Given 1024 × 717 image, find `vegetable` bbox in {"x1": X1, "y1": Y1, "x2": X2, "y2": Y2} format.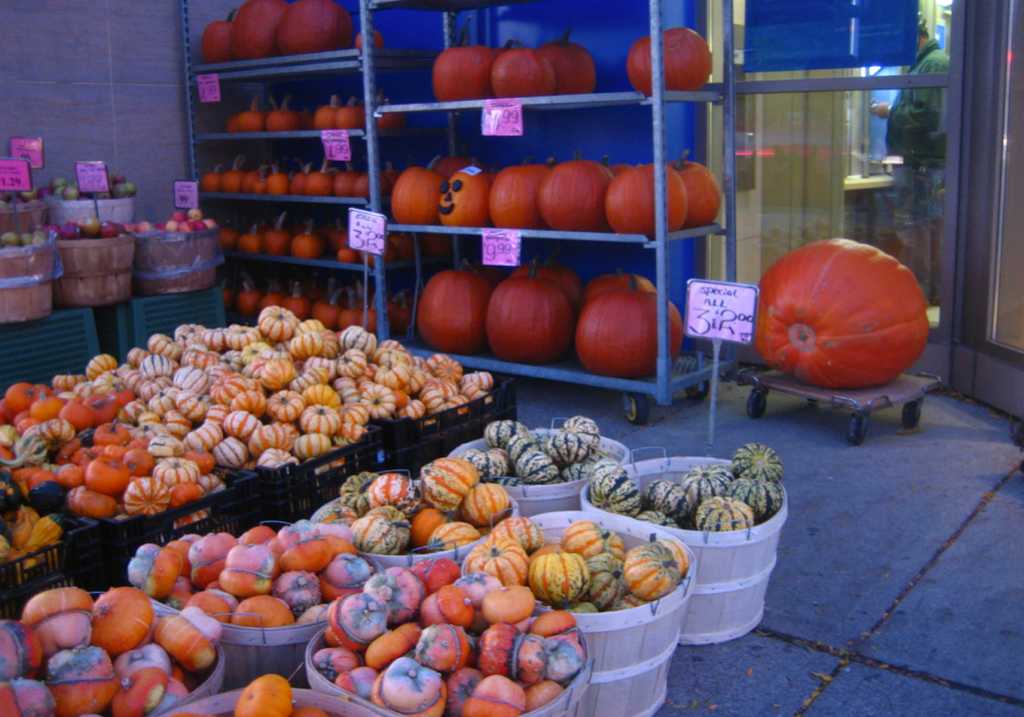
{"x1": 129, "y1": 438, "x2": 156, "y2": 451}.
